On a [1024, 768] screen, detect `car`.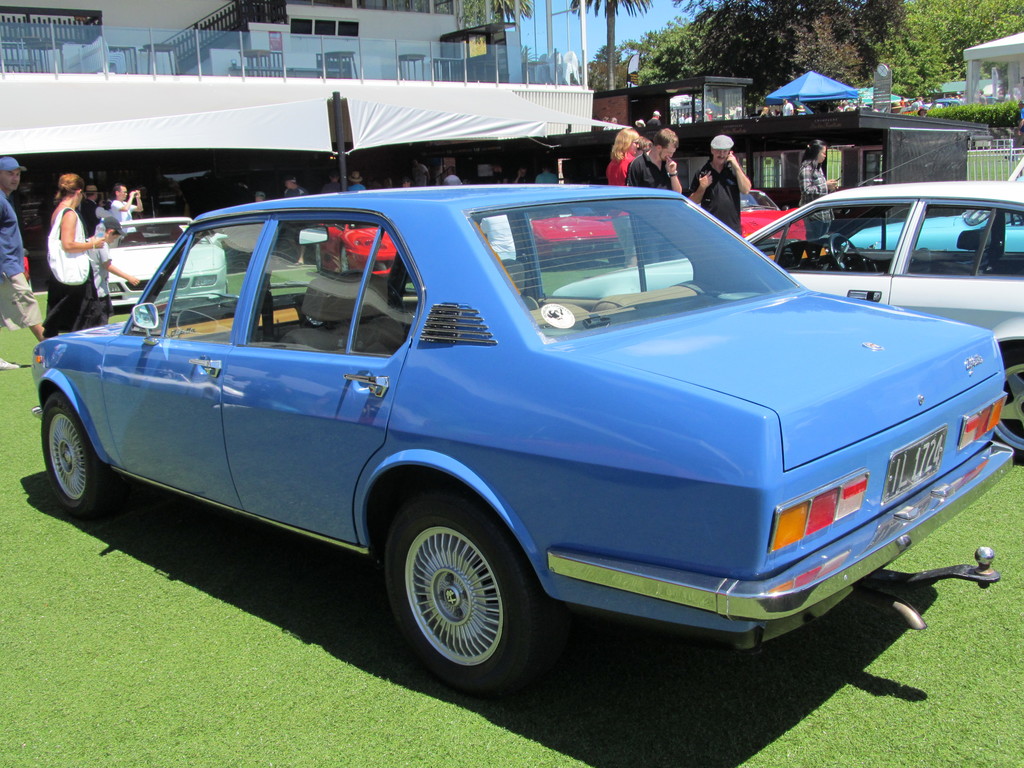
{"x1": 96, "y1": 213, "x2": 224, "y2": 296}.
